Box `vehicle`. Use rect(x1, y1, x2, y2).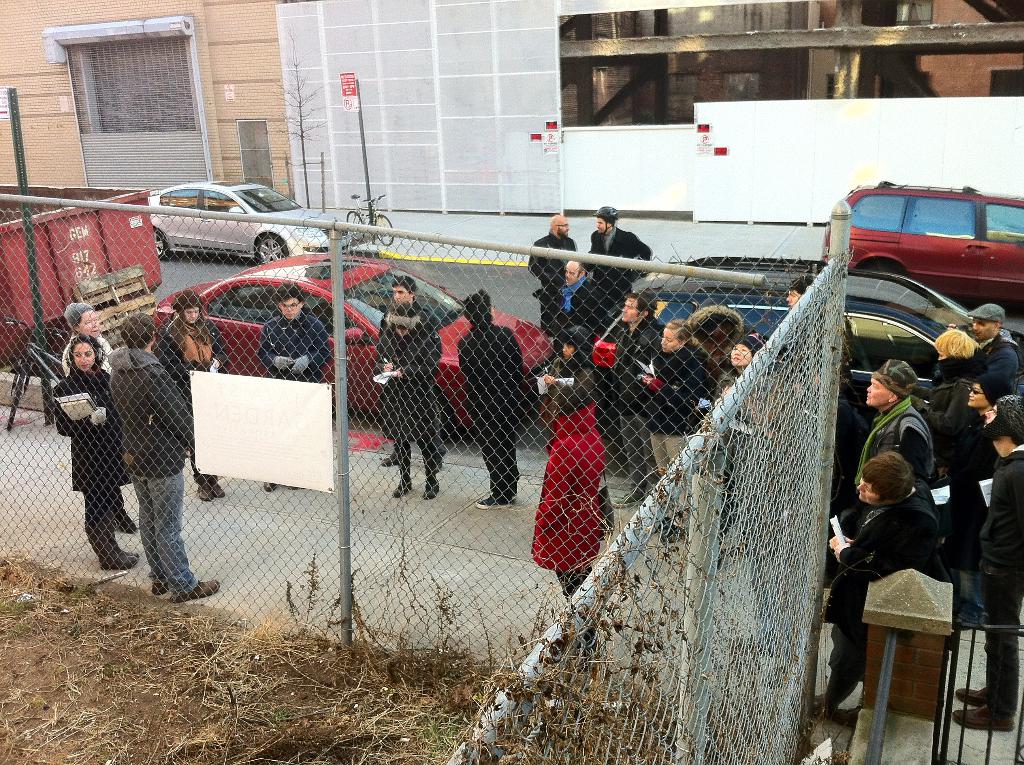
rect(815, 159, 1016, 312).
